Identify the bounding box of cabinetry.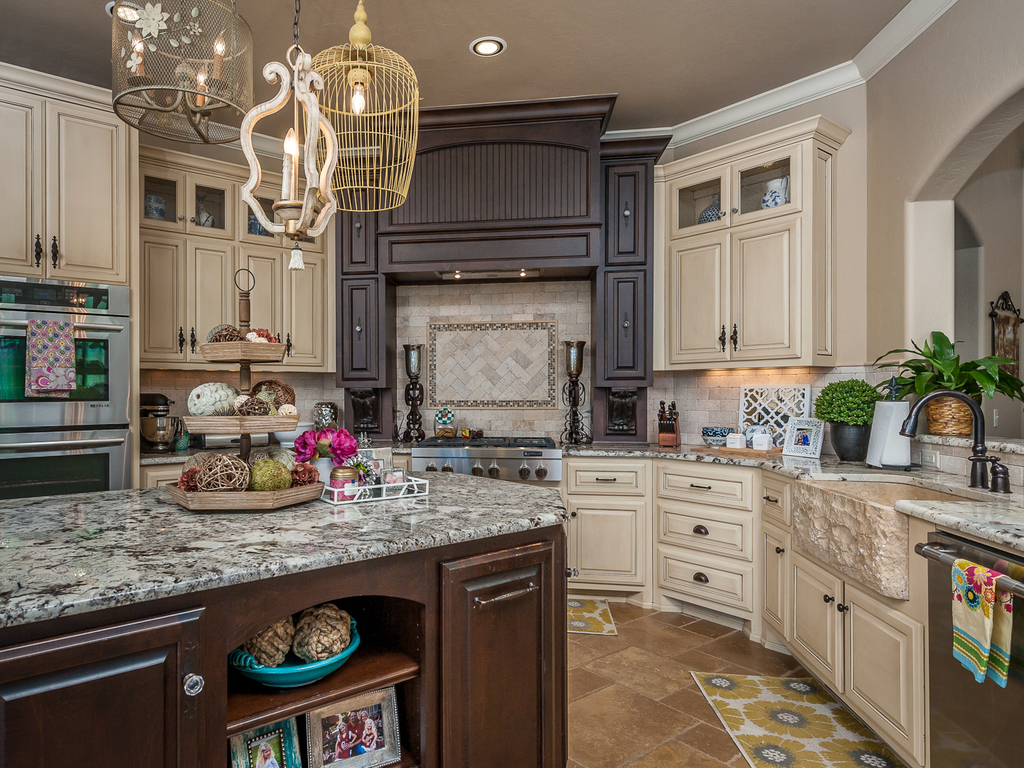
bbox=(562, 442, 648, 491).
